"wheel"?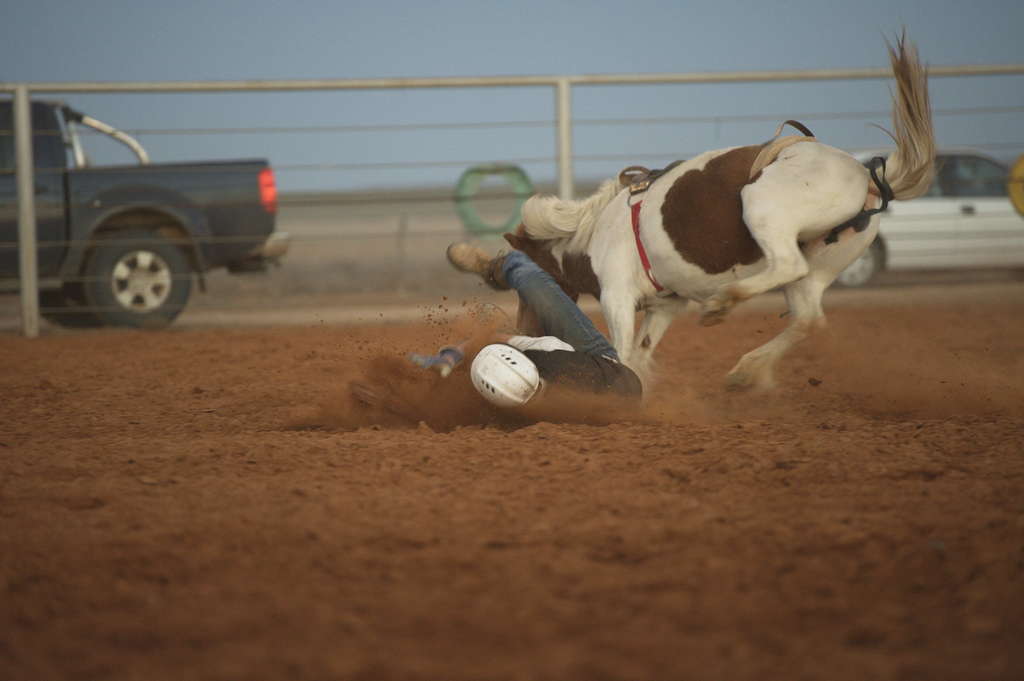
bbox=(37, 284, 100, 329)
